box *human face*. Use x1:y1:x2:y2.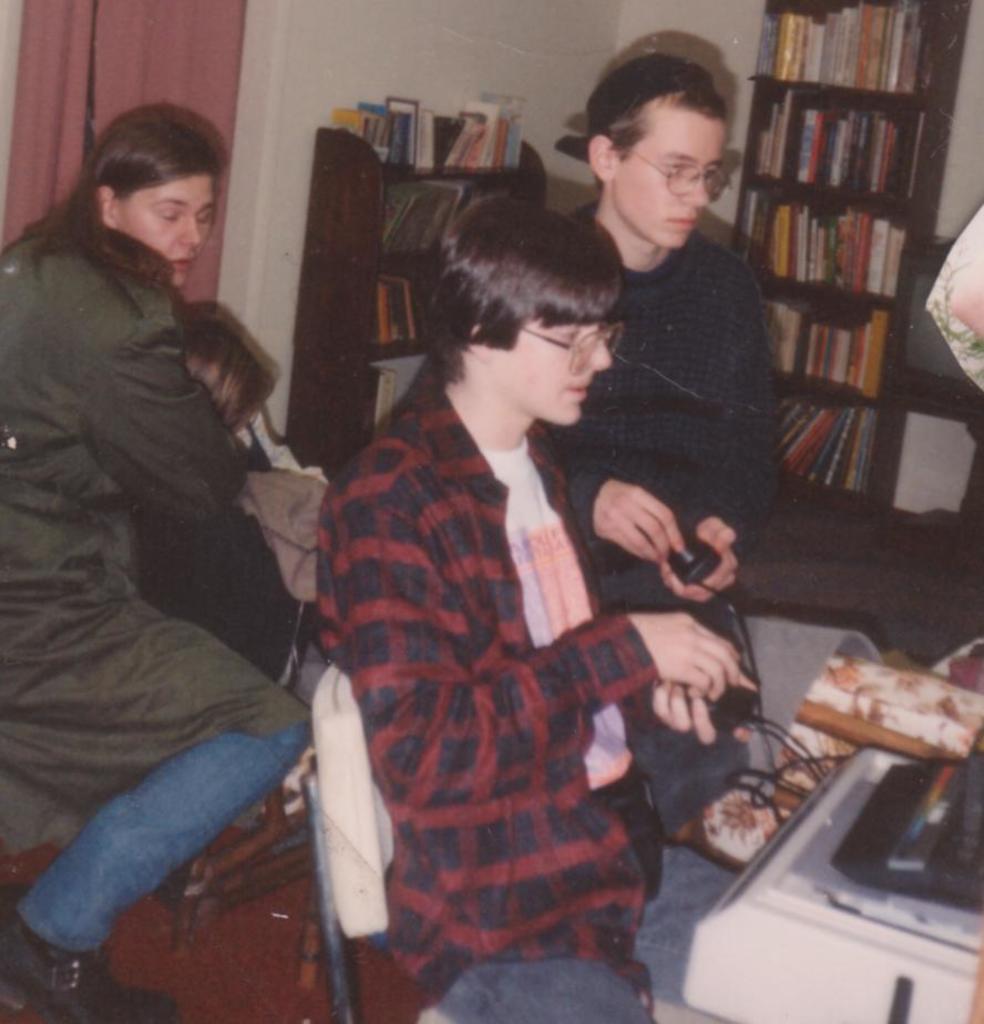
115:177:218:287.
